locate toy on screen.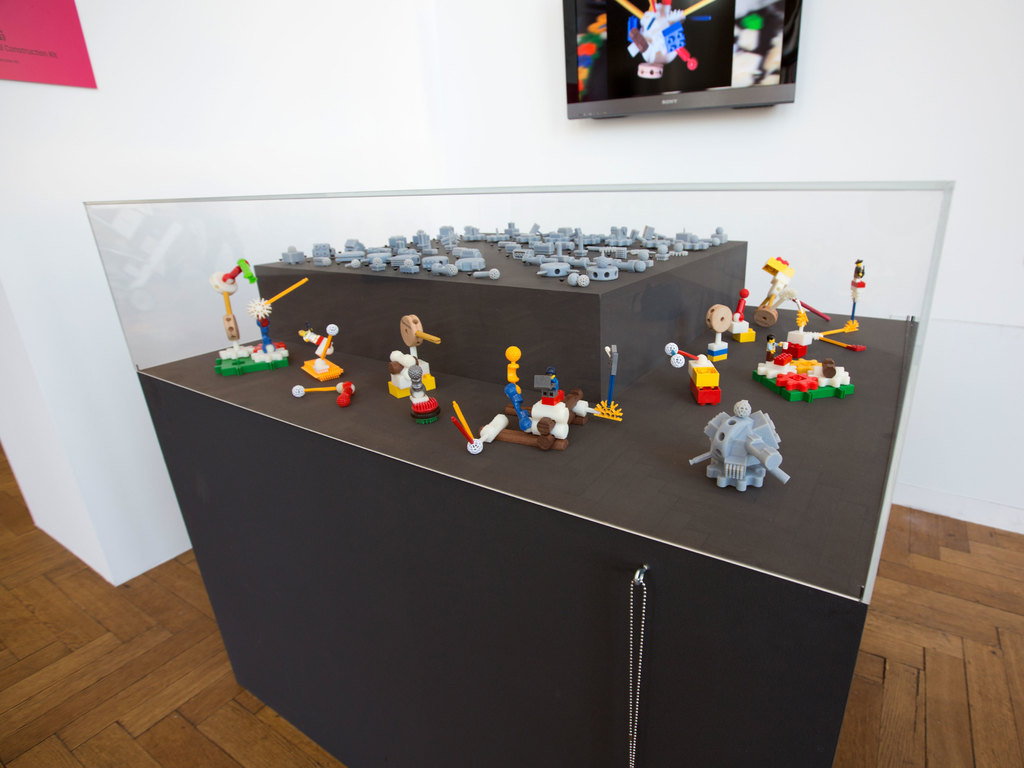
On screen at region(745, 333, 859, 412).
